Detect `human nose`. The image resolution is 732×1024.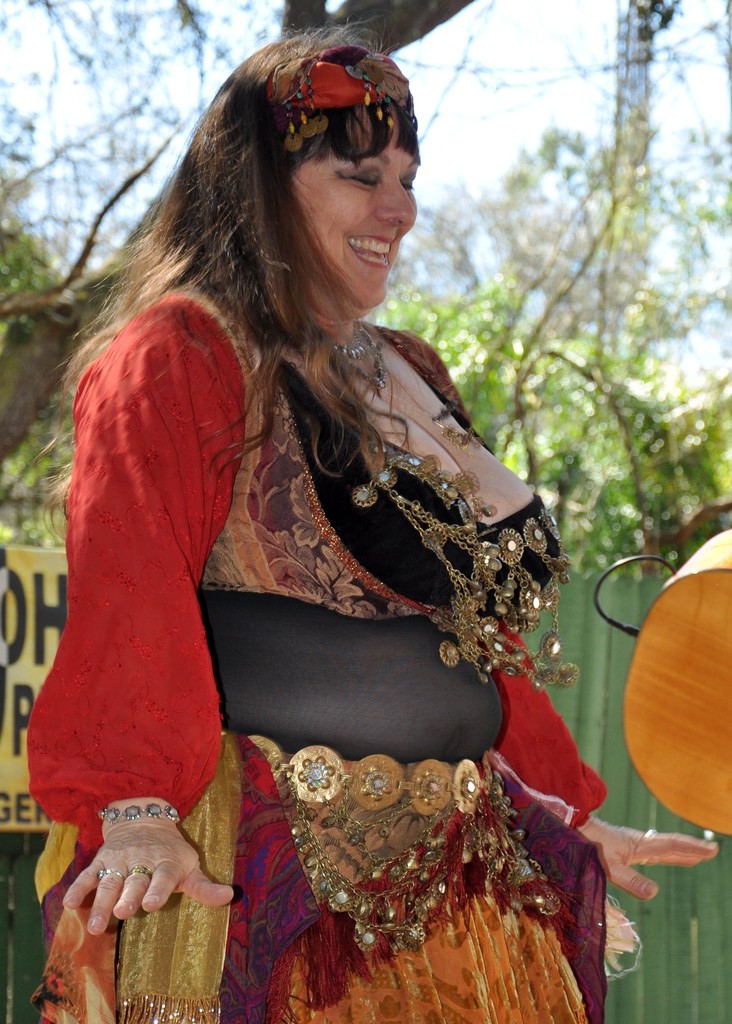
[378,179,413,222].
